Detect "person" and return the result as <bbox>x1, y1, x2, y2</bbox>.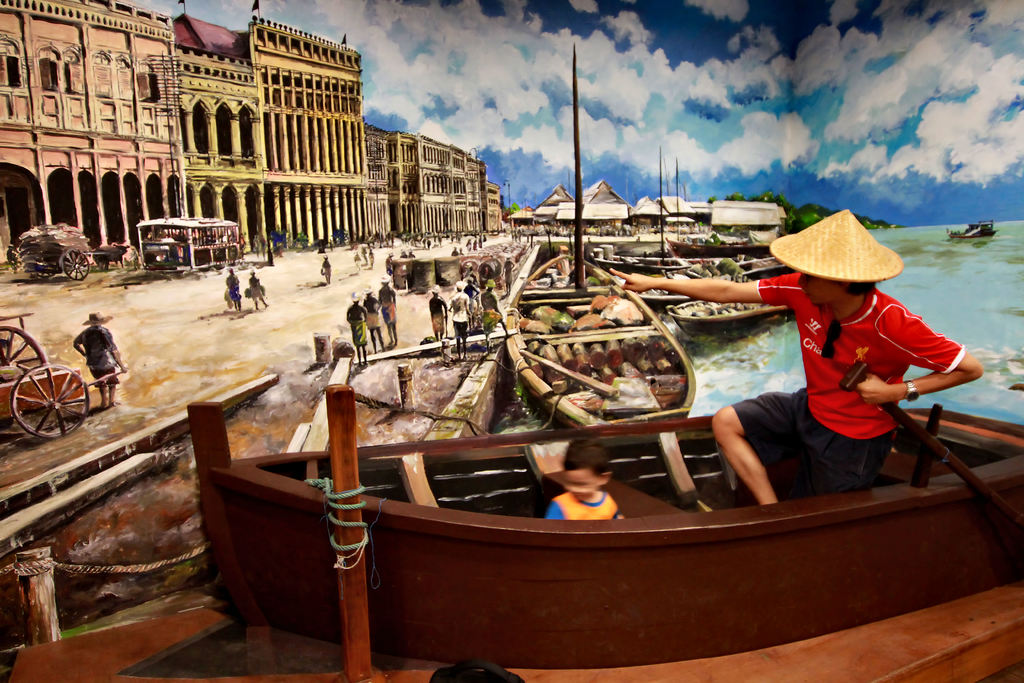
<bbox>342, 297, 365, 355</bbox>.
